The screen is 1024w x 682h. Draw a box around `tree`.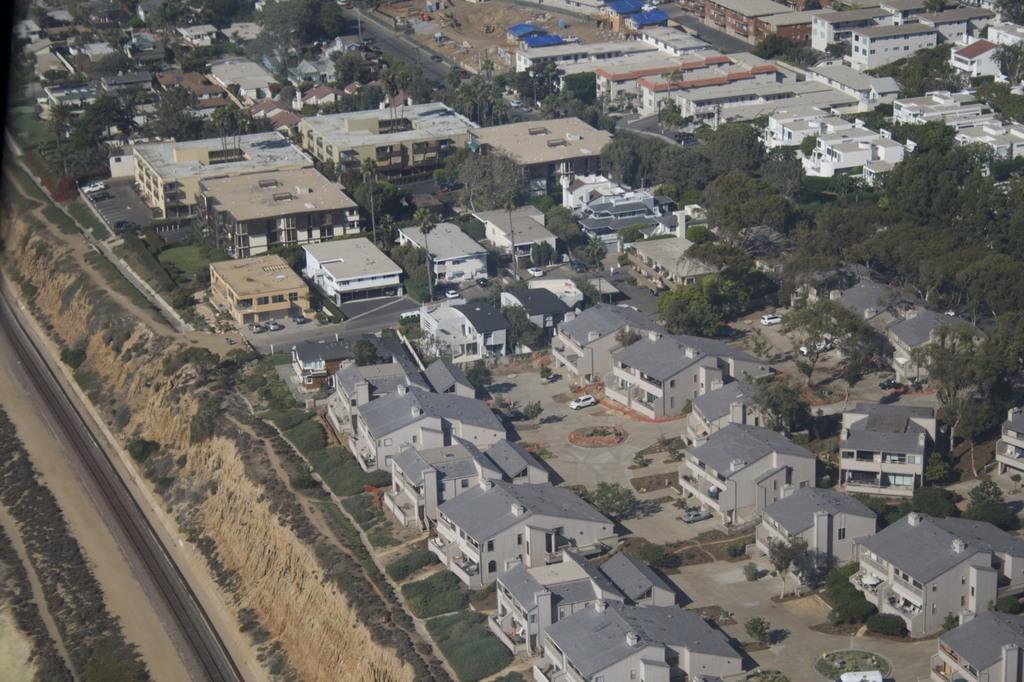
select_region(701, 264, 772, 322).
